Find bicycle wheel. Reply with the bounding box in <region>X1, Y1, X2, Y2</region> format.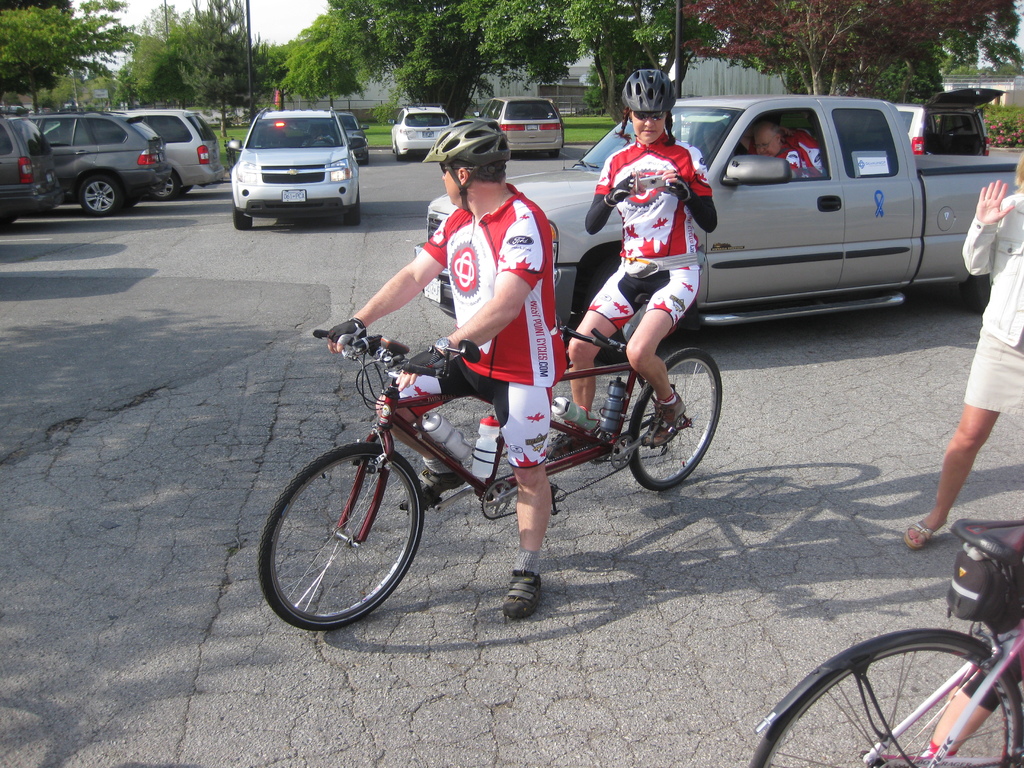
<region>626, 345, 724, 491</region>.
